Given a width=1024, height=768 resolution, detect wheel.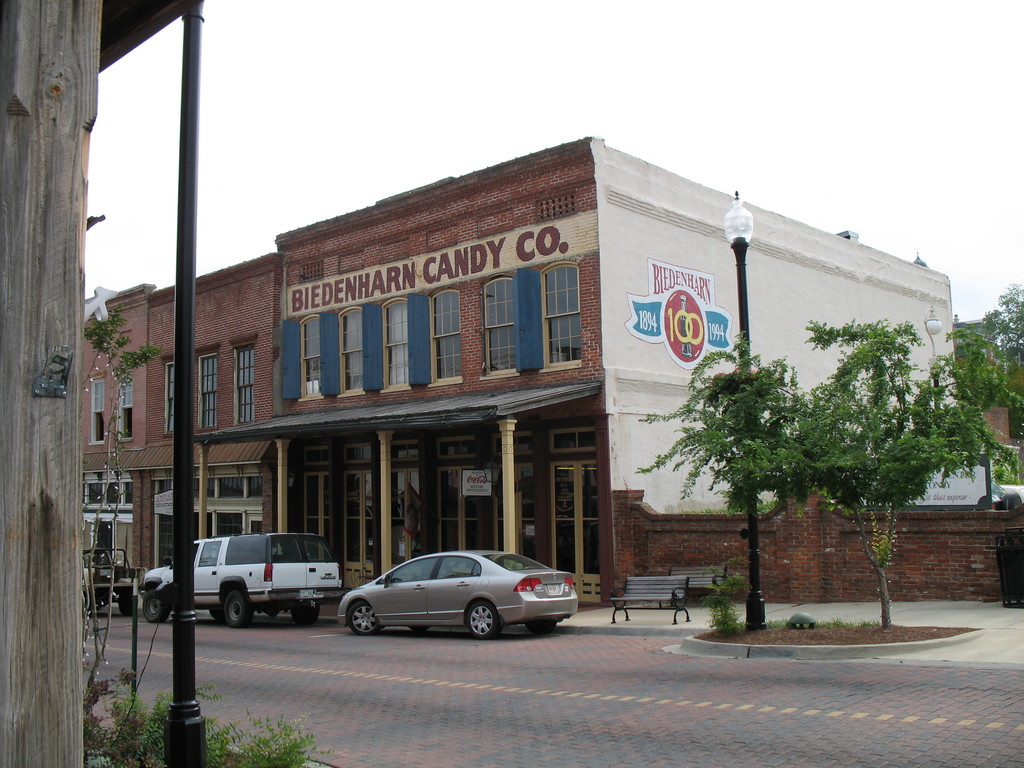
[349, 600, 385, 636].
